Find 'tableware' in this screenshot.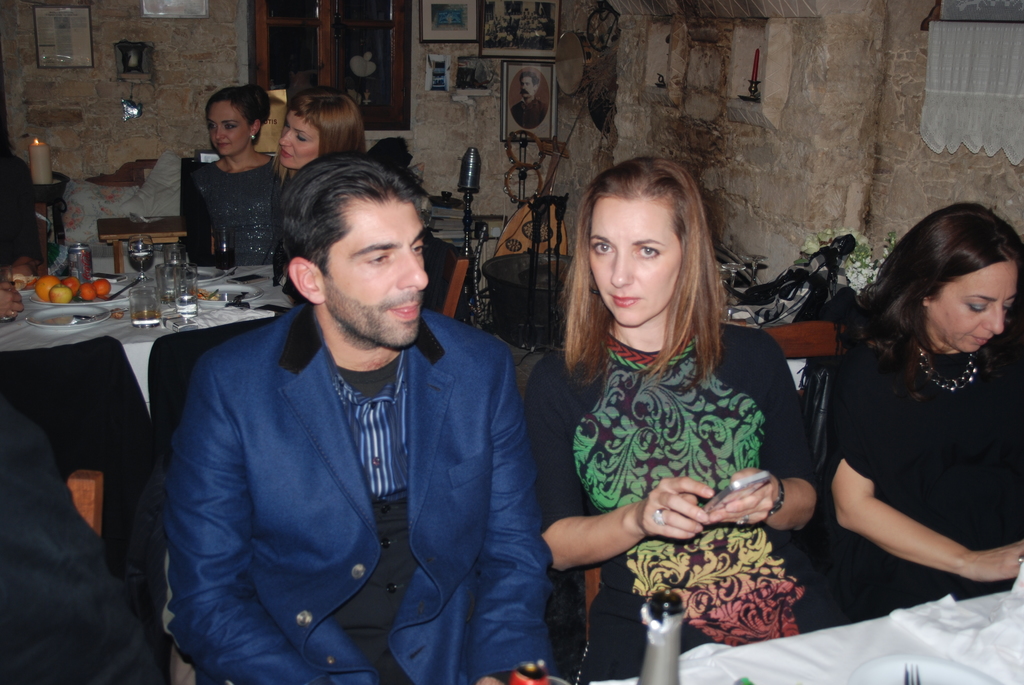
The bounding box for 'tableware' is rect(129, 230, 156, 285).
